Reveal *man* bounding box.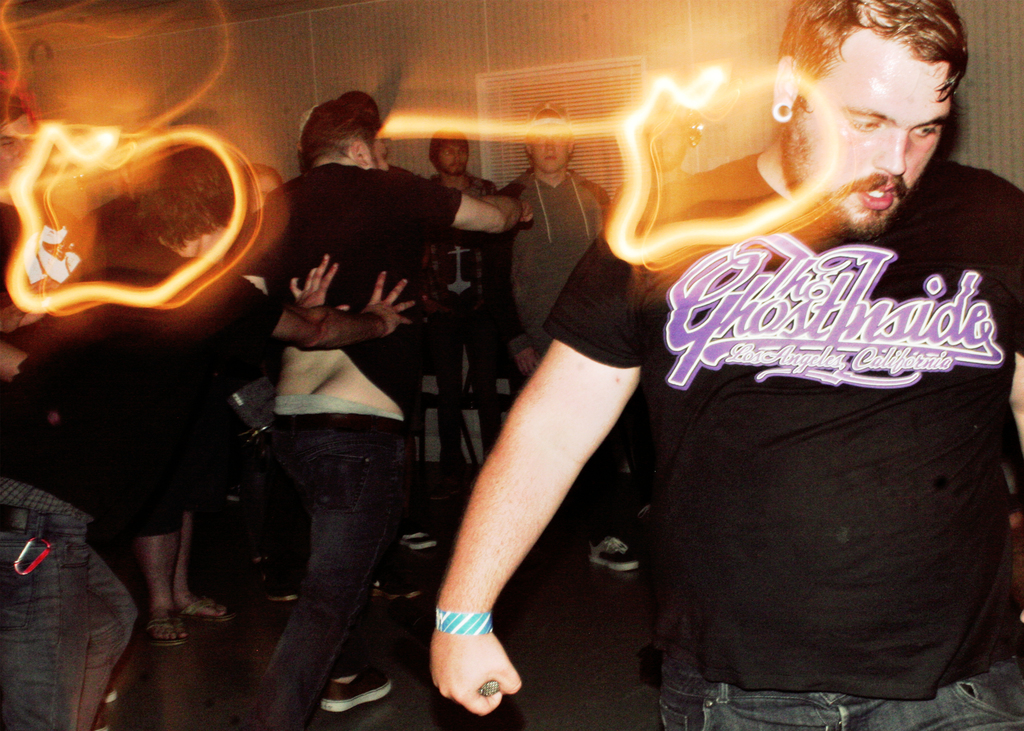
Revealed: left=481, top=102, right=637, bottom=573.
